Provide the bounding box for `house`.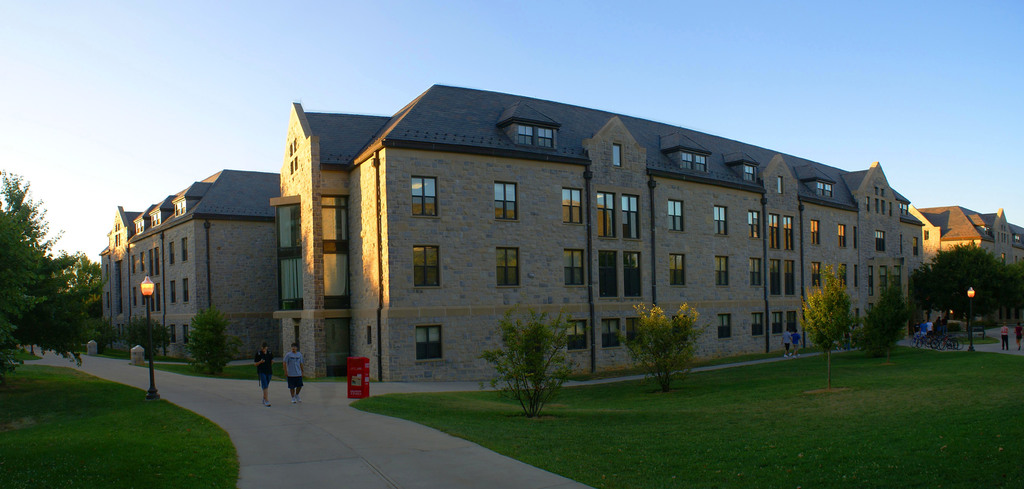
902, 201, 1023, 331.
